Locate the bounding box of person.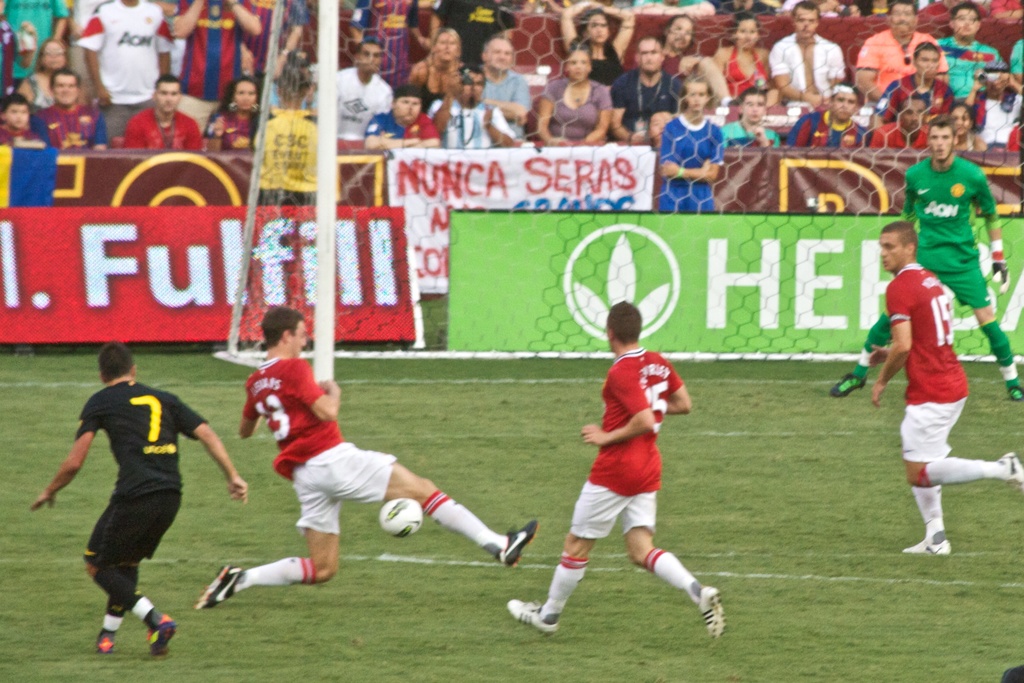
Bounding box: pyautogui.locateOnScreen(31, 340, 252, 660).
